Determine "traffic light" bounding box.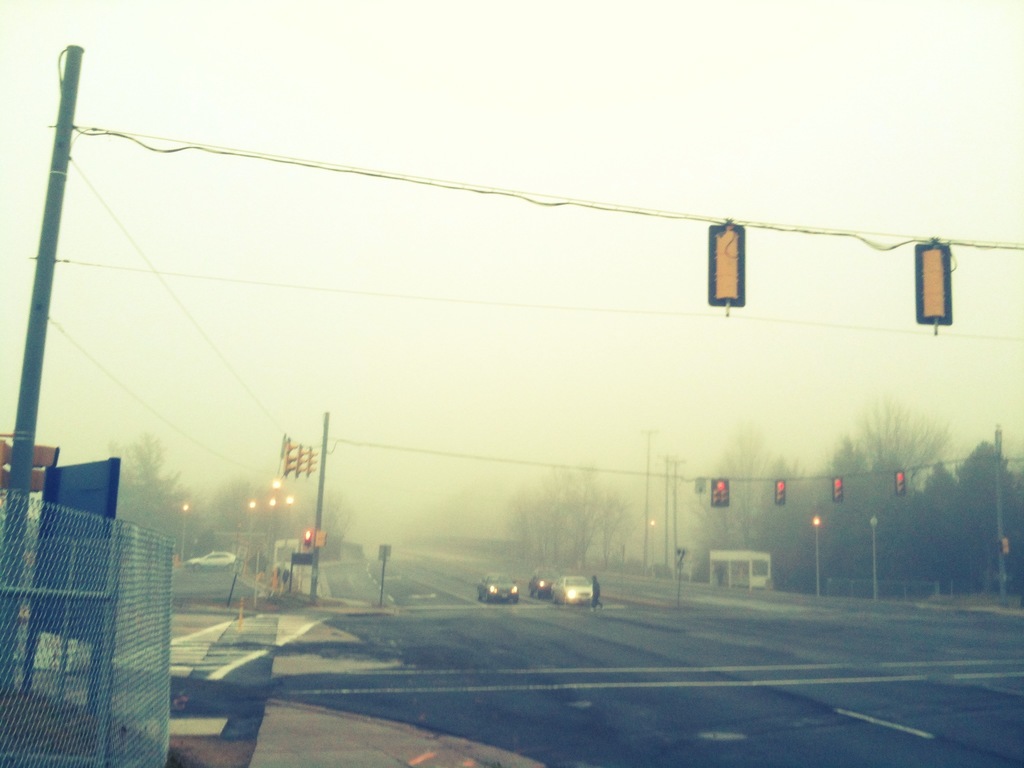
Determined: (left=775, top=479, right=787, bottom=506).
